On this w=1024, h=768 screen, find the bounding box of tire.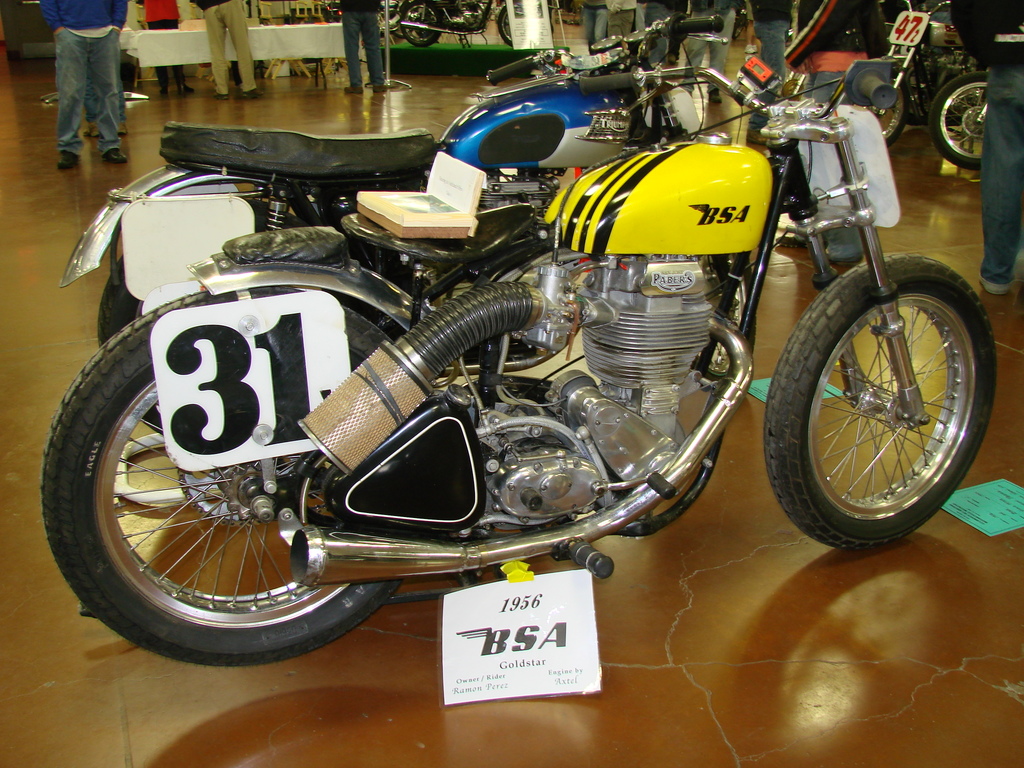
Bounding box: <box>762,252,996,552</box>.
